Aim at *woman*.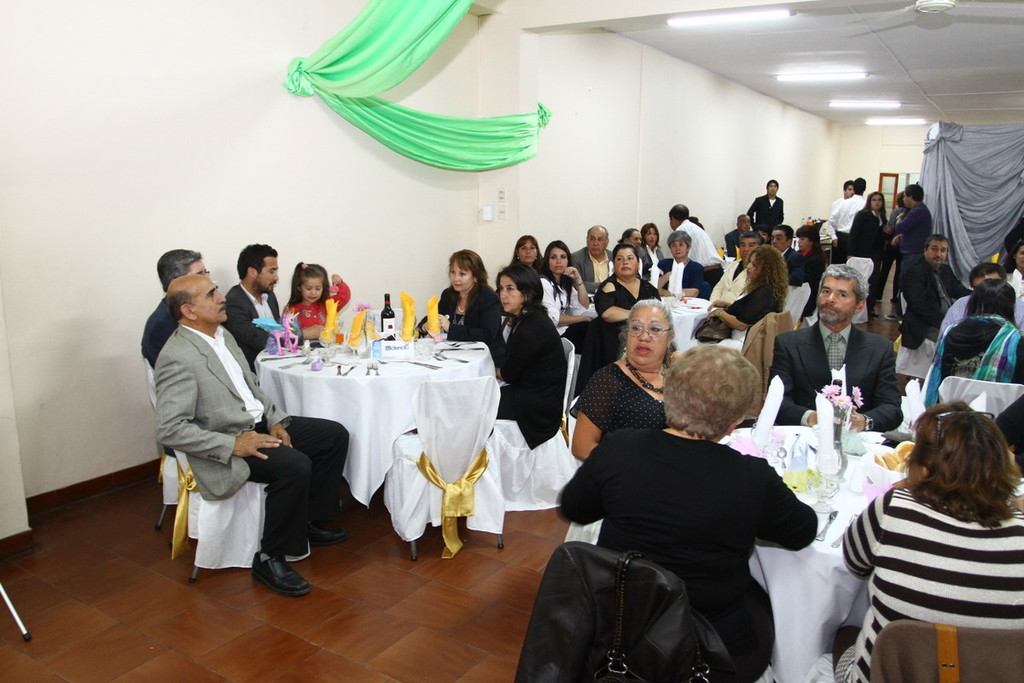
Aimed at Rect(786, 224, 831, 282).
